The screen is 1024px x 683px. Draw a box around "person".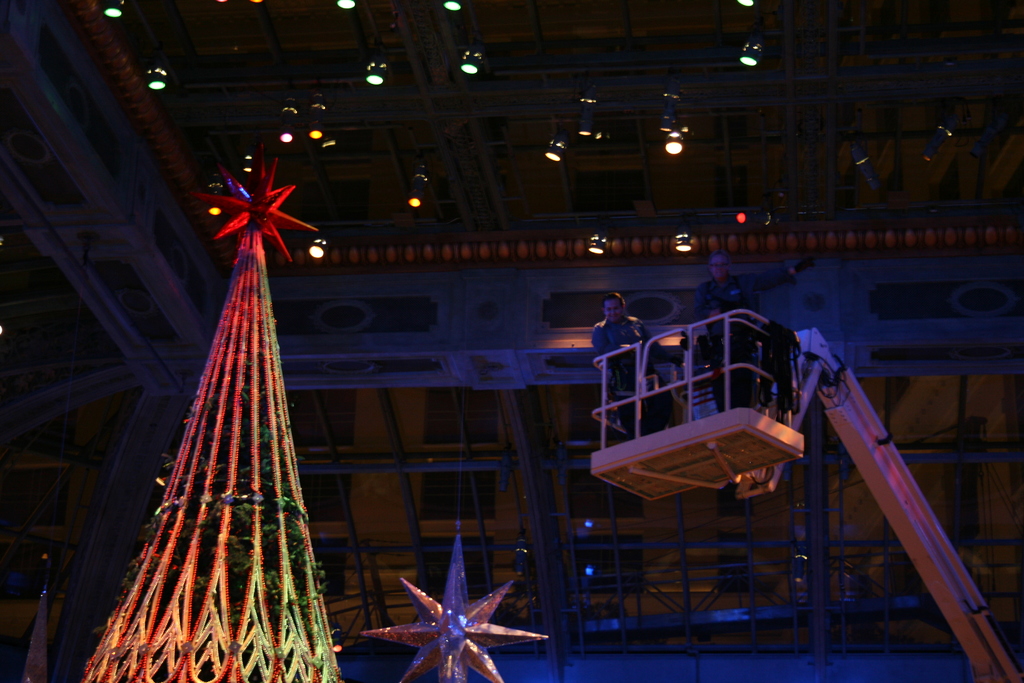
locate(586, 290, 666, 428).
